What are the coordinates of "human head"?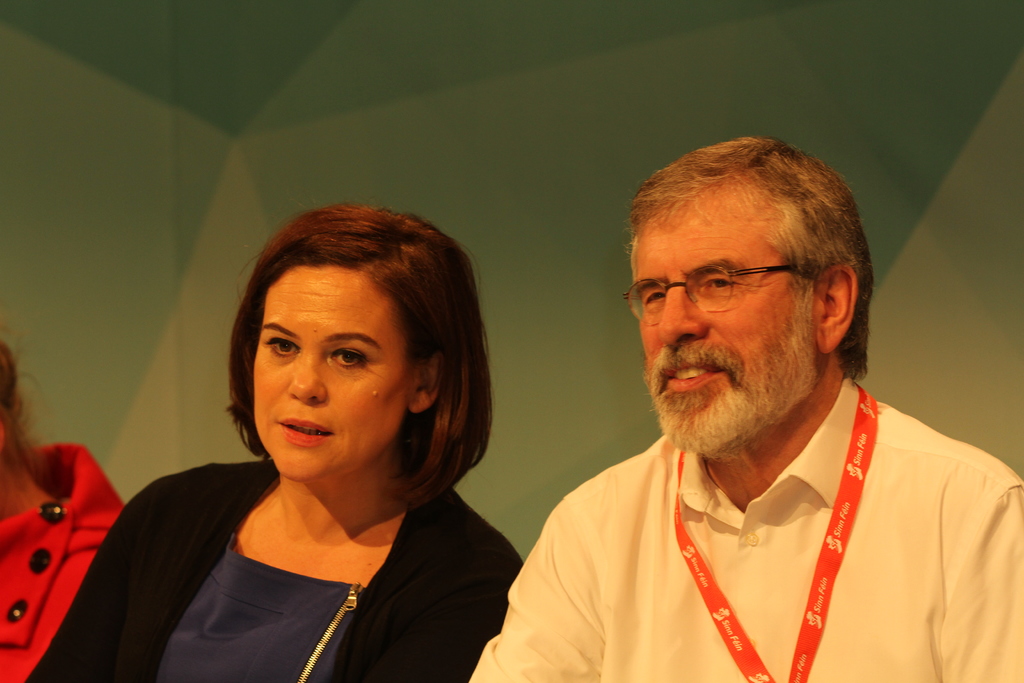
(x1=628, y1=138, x2=864, y2=387).
